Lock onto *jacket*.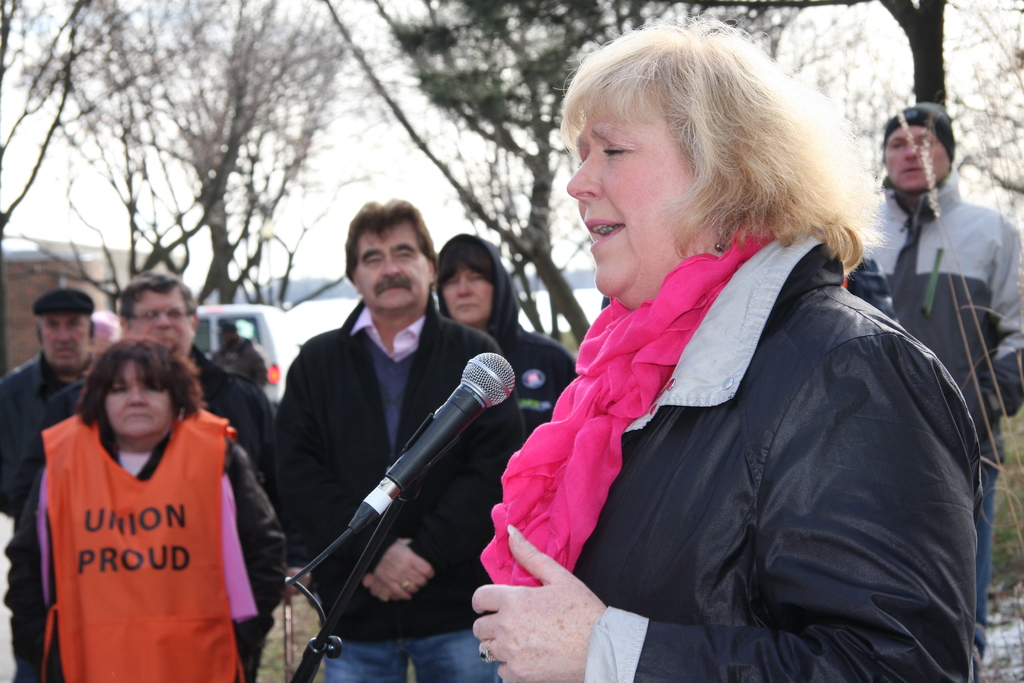
Locked: pyautogui.locateOnScreen(0, 341, 104, 614).
